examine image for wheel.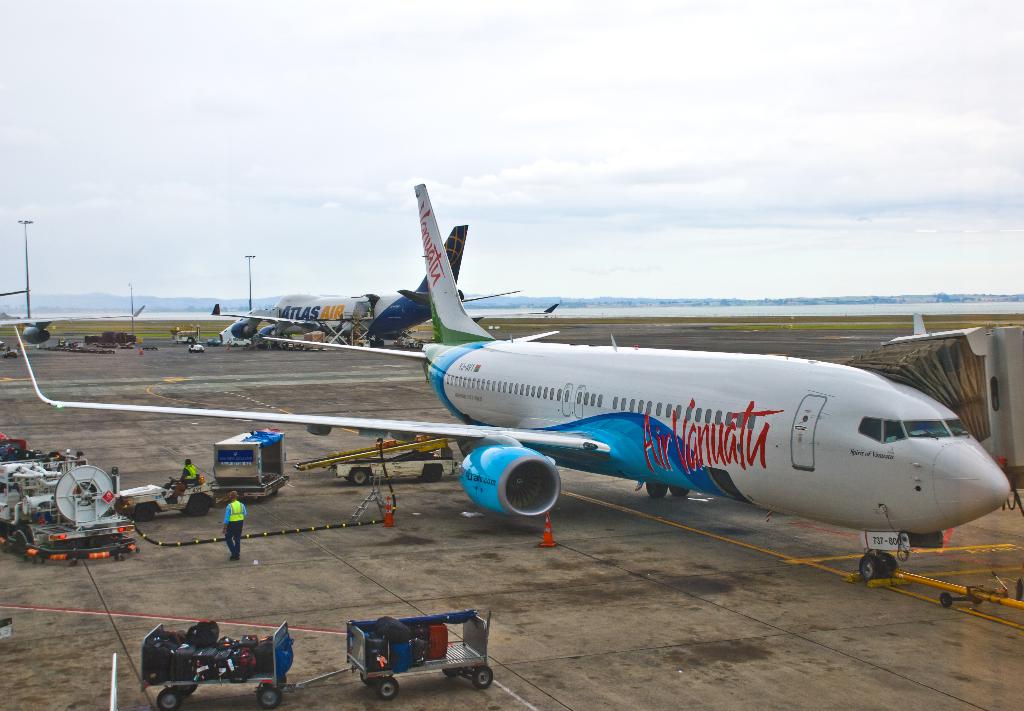
Examination result: [670, 486, 691, 495].
